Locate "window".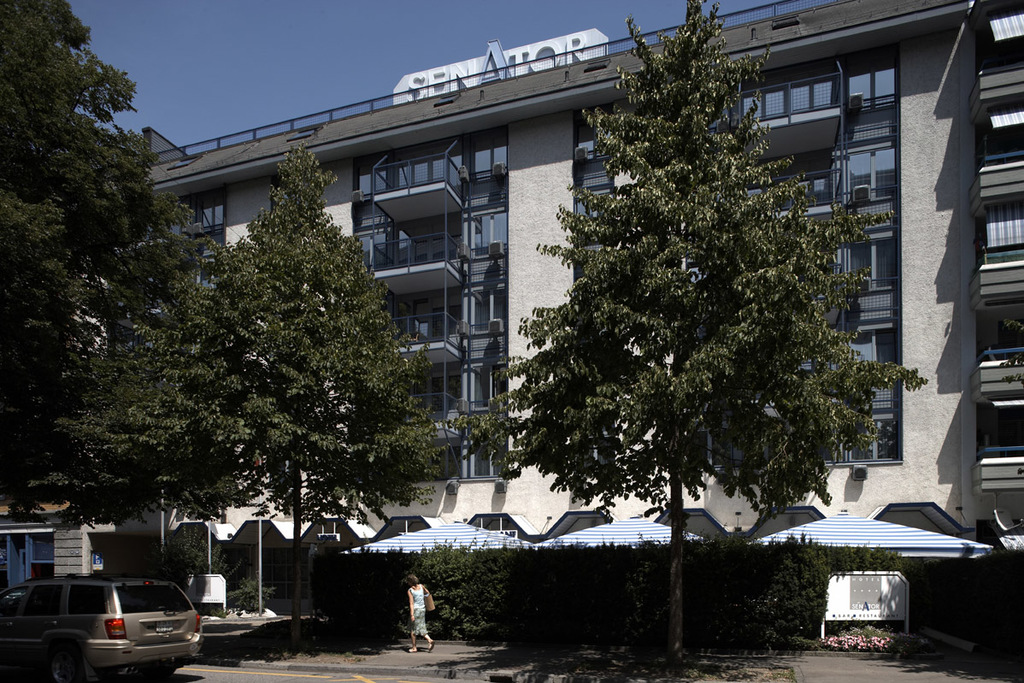
Bounding box: bbox=(853, 327, 899, 381).
